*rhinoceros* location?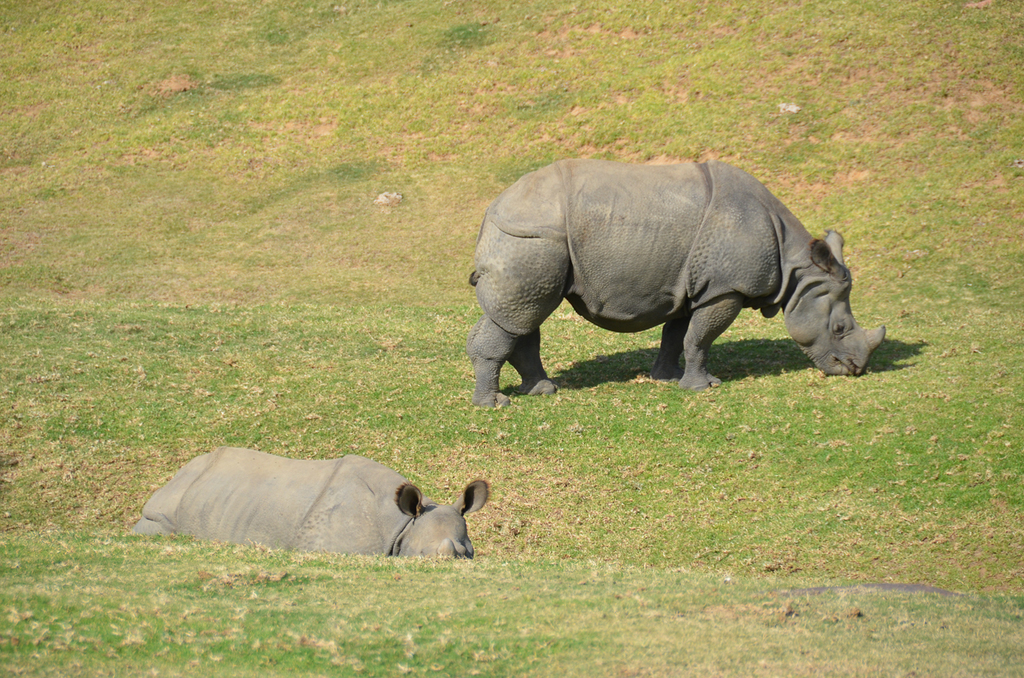
region(466, 153, 890, 411)
